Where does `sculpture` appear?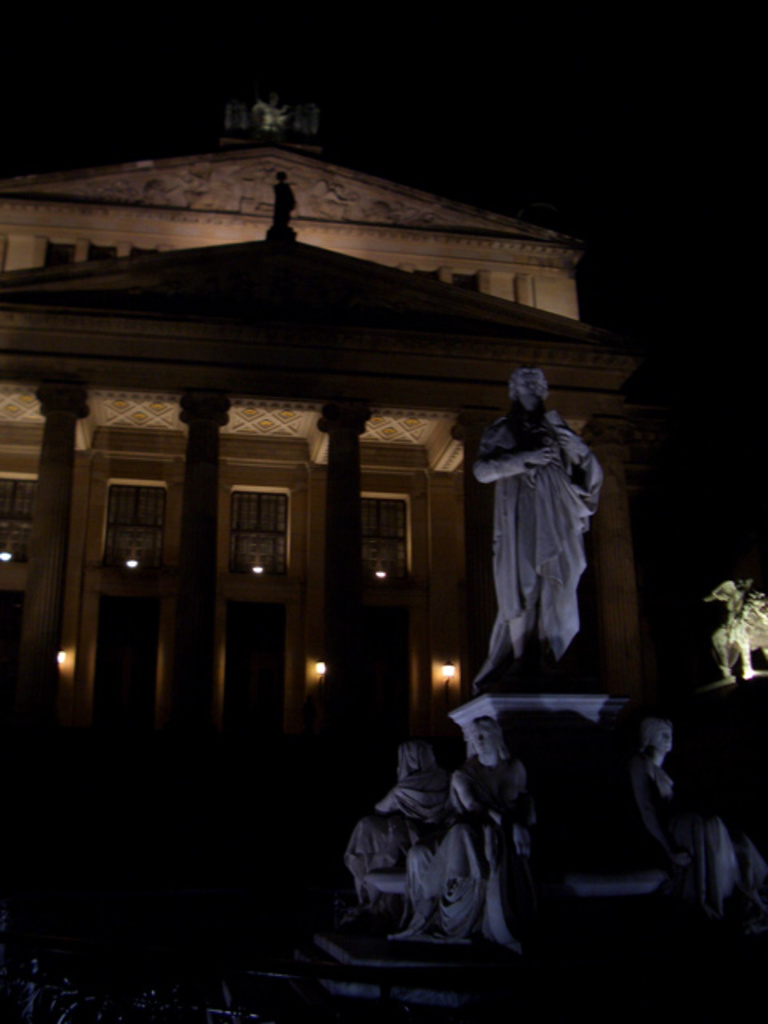
Appears at {"left": 701, "top": 563, "right": 766, "bottom": 693}.
